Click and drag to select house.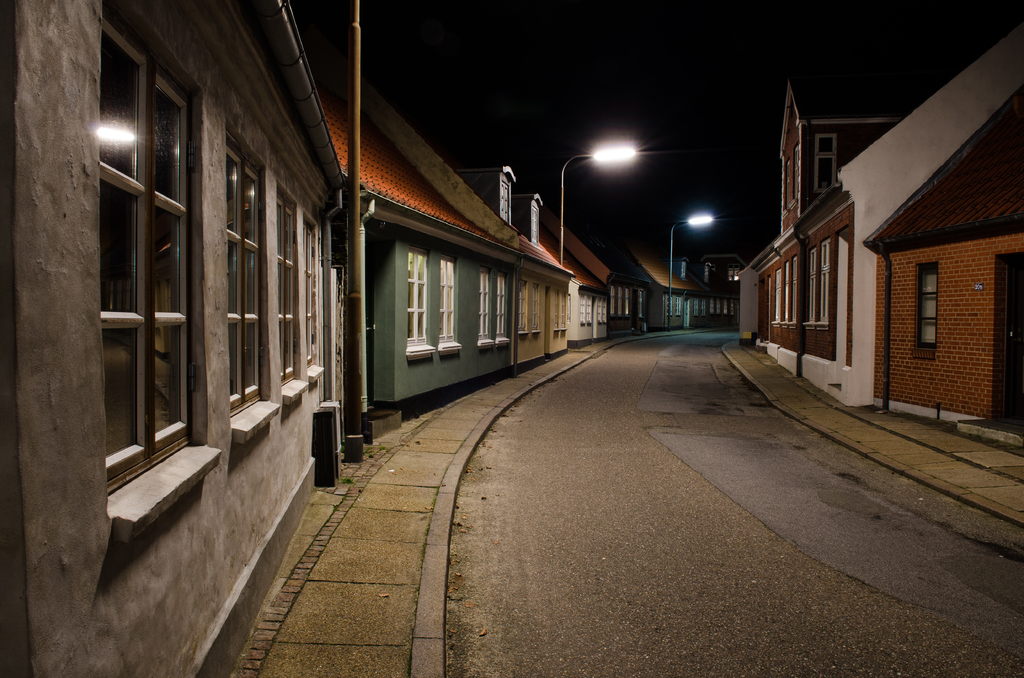
Selection: (x1=714, y1=257, x2=756, y2=347).
